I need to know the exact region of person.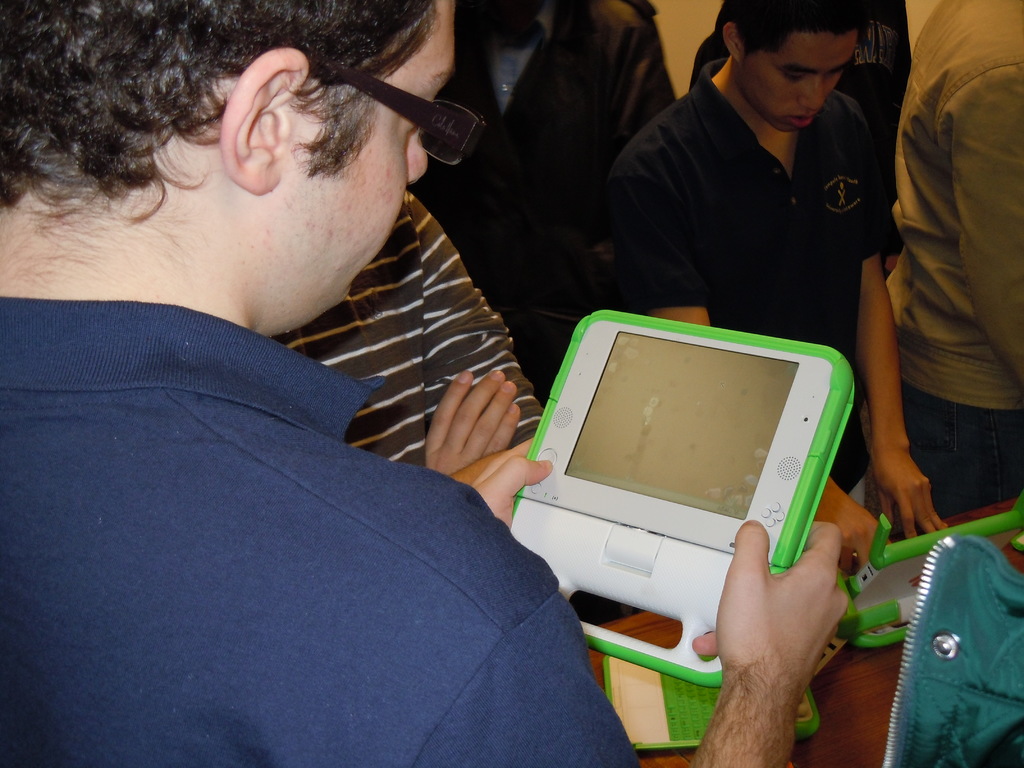
Region: 271,188,541,488.
